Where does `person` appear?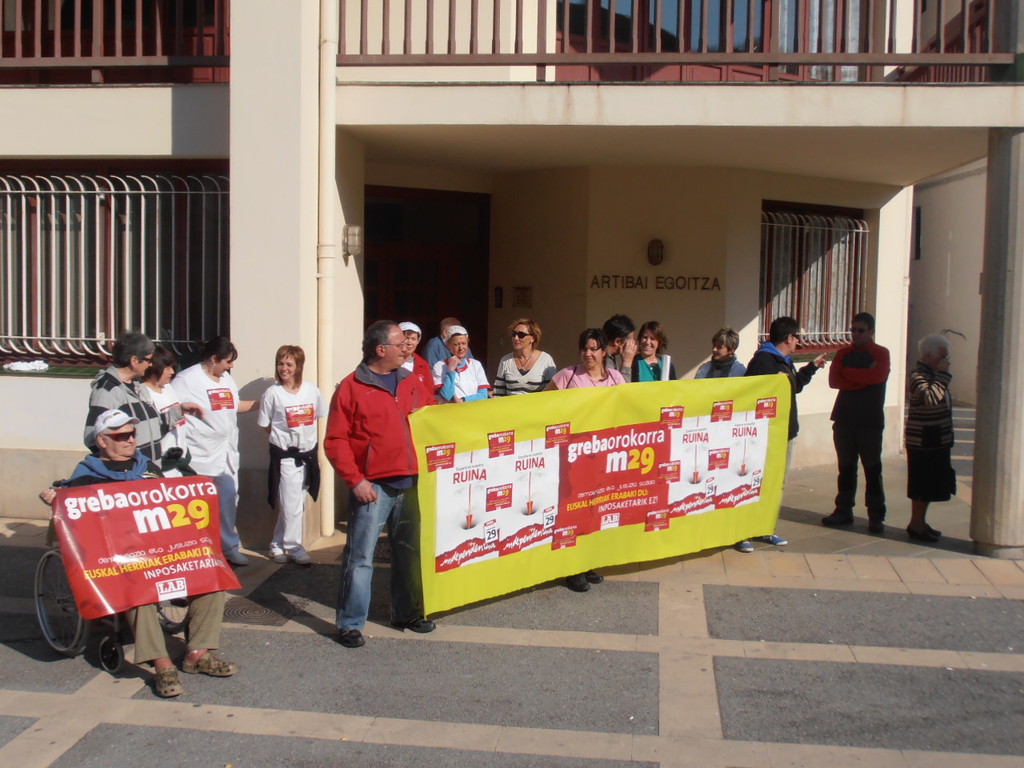
Appears at <bbox>82, 330, 163, 470</bbox>.
